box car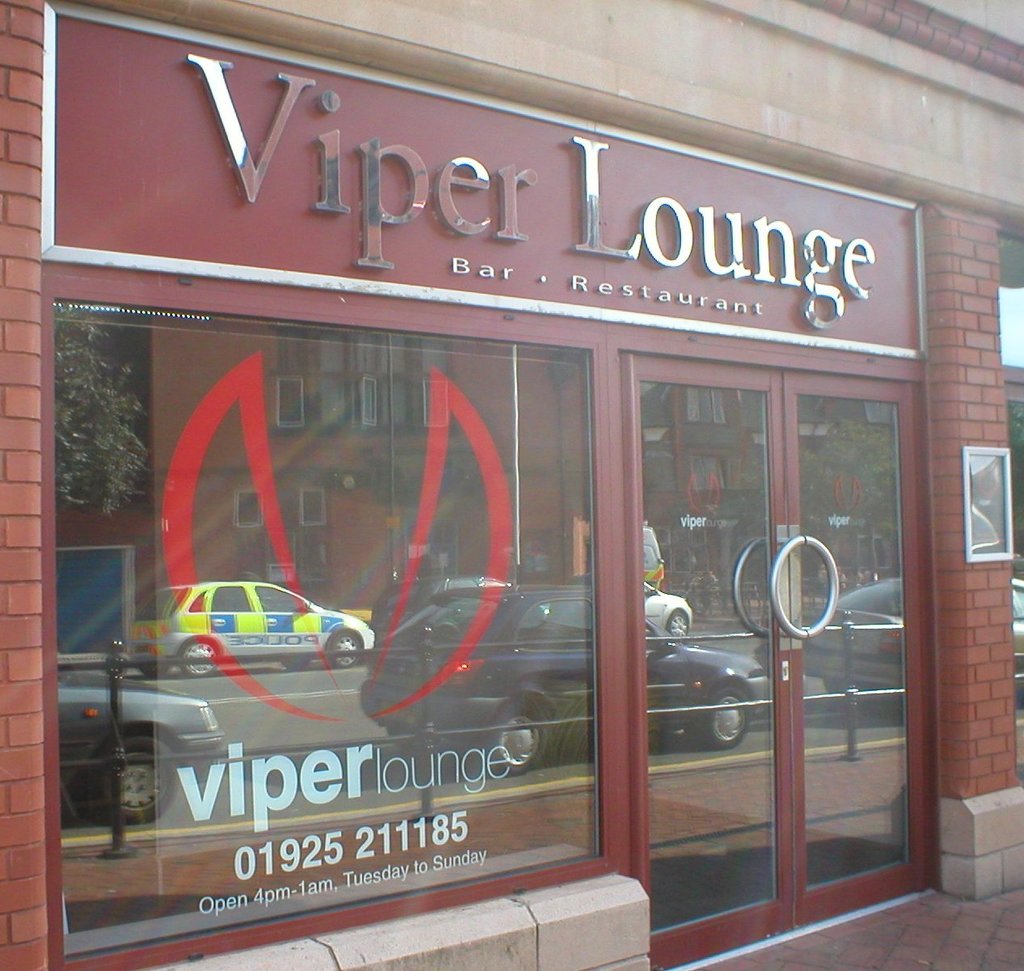
356:579:776:778
